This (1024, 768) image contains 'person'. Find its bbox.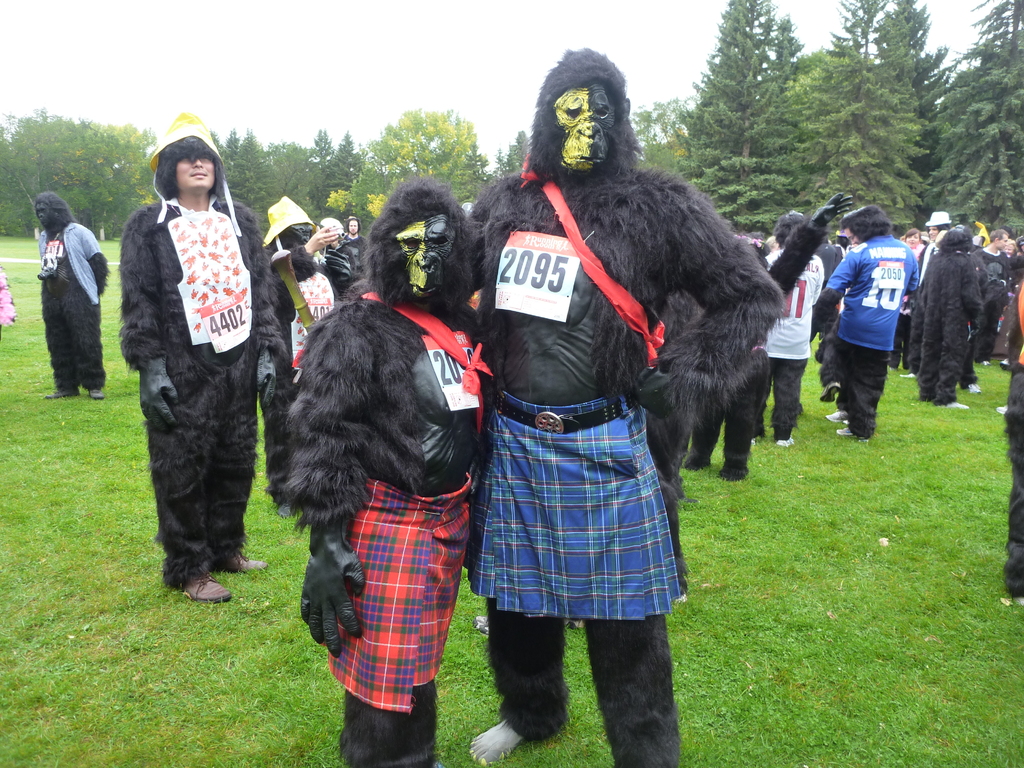
1007 233 1023 289.
